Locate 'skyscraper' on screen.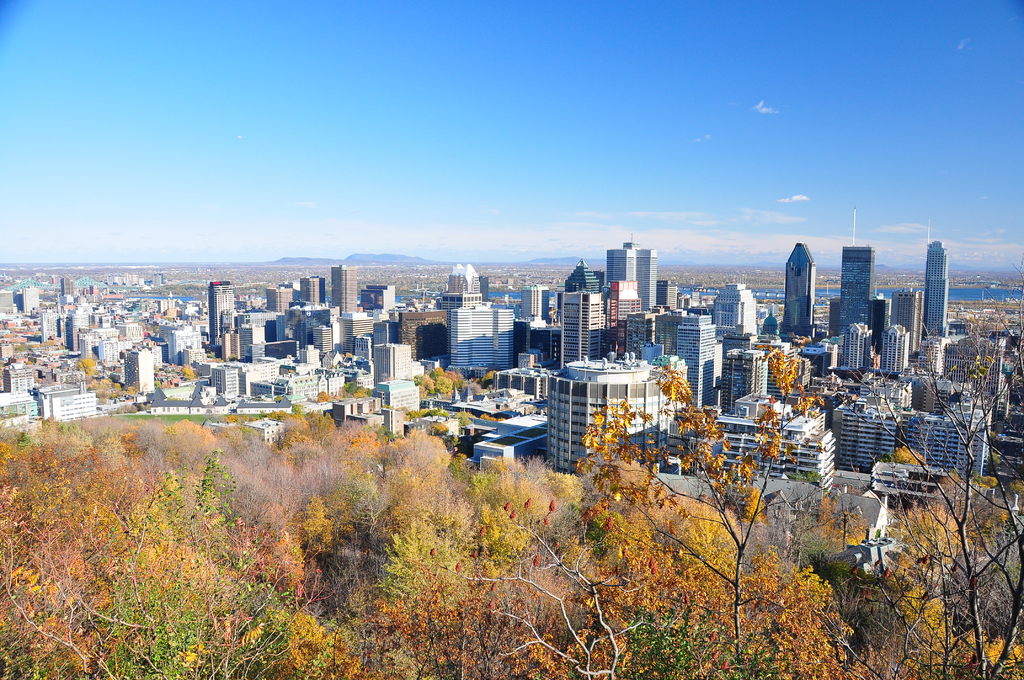
On screen at bbox=[836, 206, 876, 336].
